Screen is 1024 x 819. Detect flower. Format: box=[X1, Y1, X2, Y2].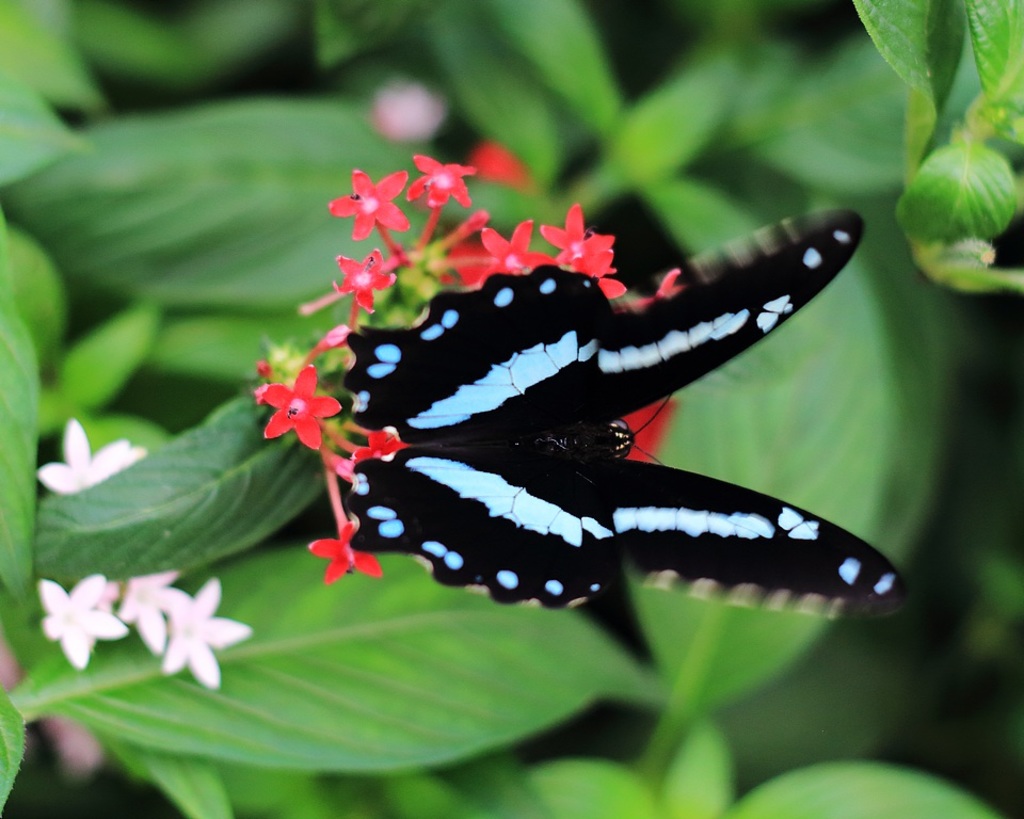
box=[322, 167, 410, 234].
